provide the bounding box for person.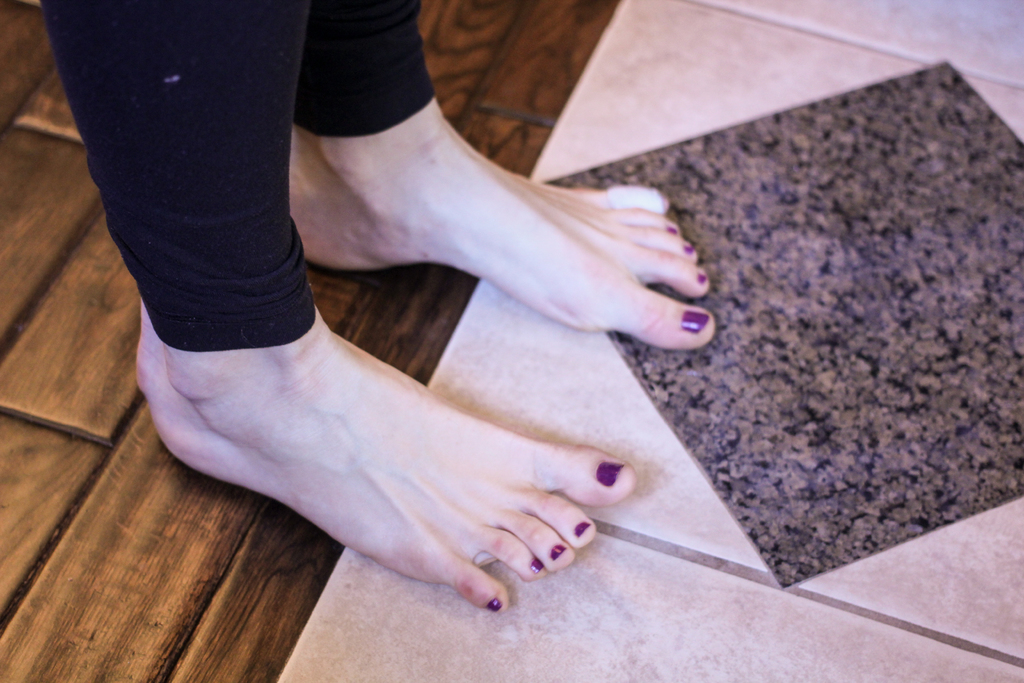
l=95, t=0, r=897, b=632.
